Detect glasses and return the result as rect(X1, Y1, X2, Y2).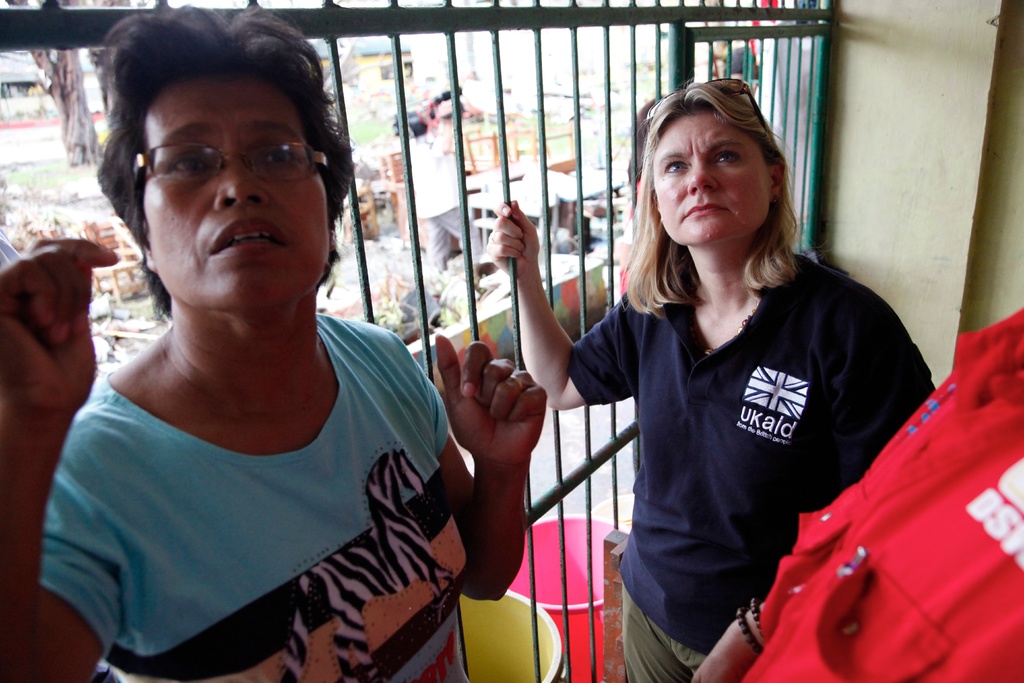
rect(114, 118, 328, 203).
